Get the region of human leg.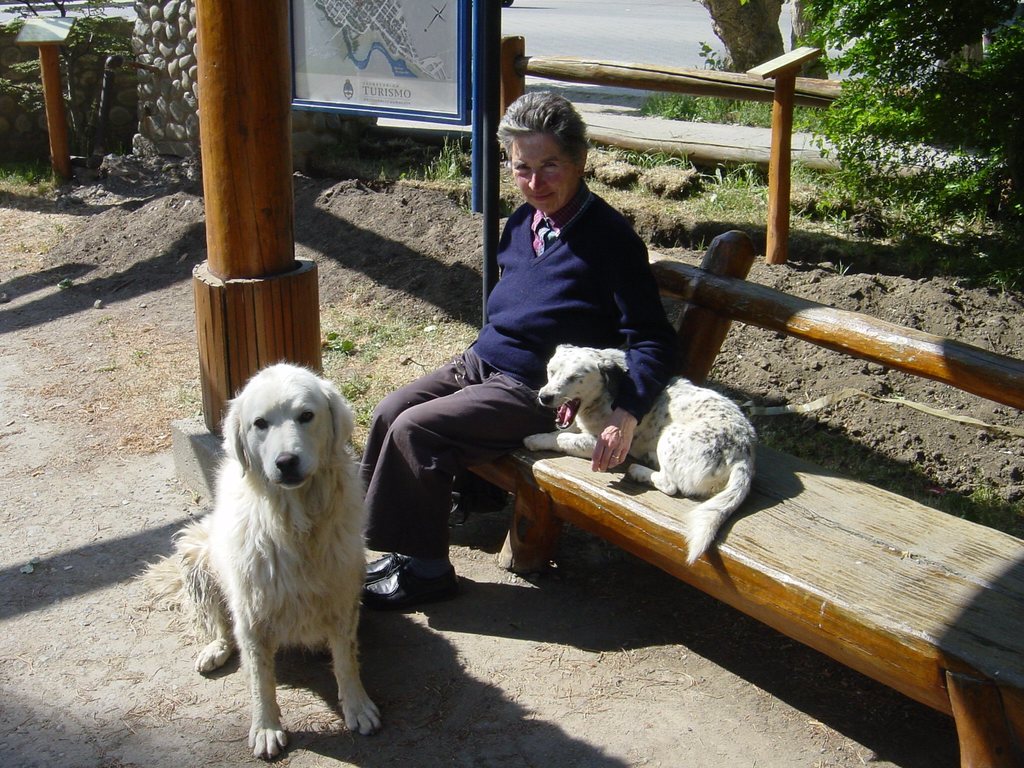
355/373/559/611.
